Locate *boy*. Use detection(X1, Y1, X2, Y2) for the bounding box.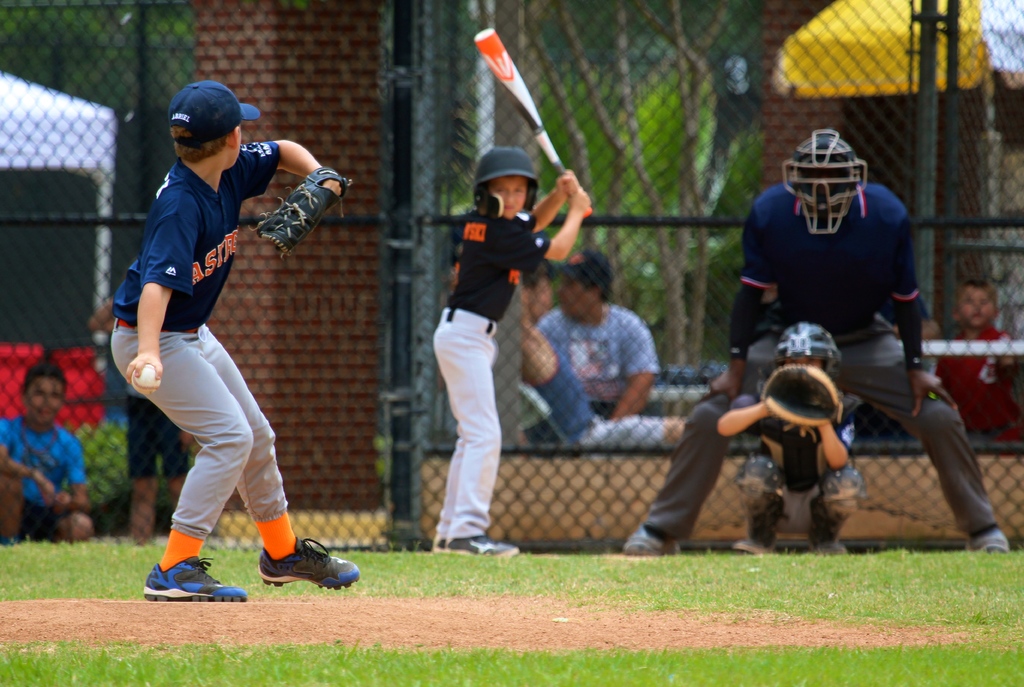
detection(102, 88, 385, 624).
